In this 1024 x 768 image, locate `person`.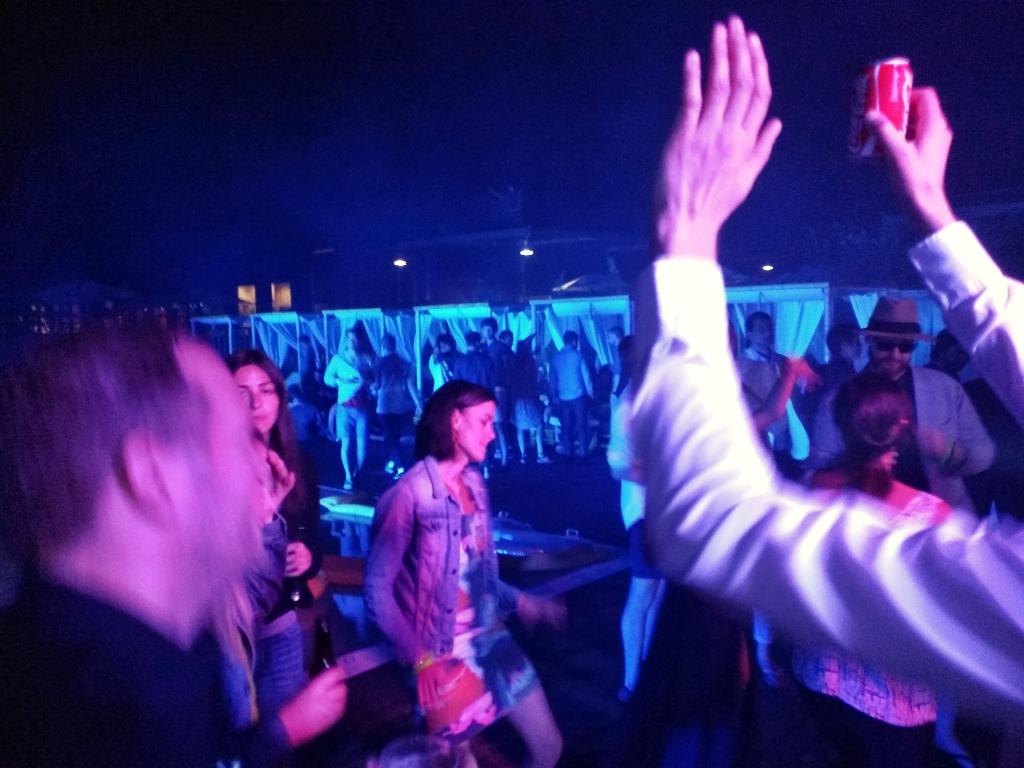
Bounding box: {"left": 802, "top": 292, "right": 1000, "bottom": 515}.
